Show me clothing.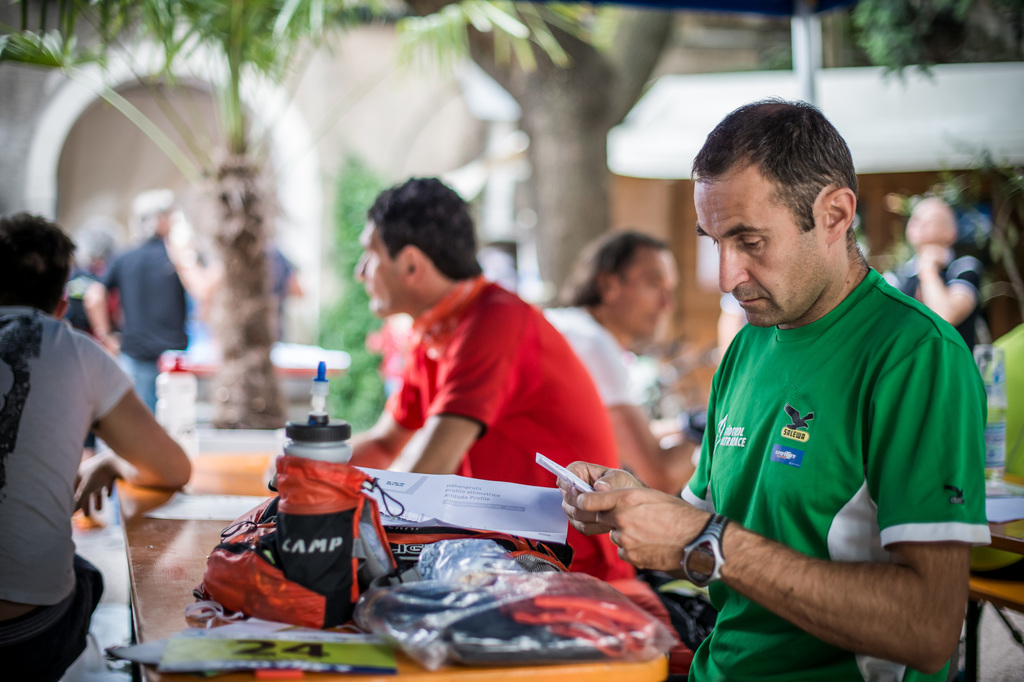
clothing is here: (658,248,980,640).
